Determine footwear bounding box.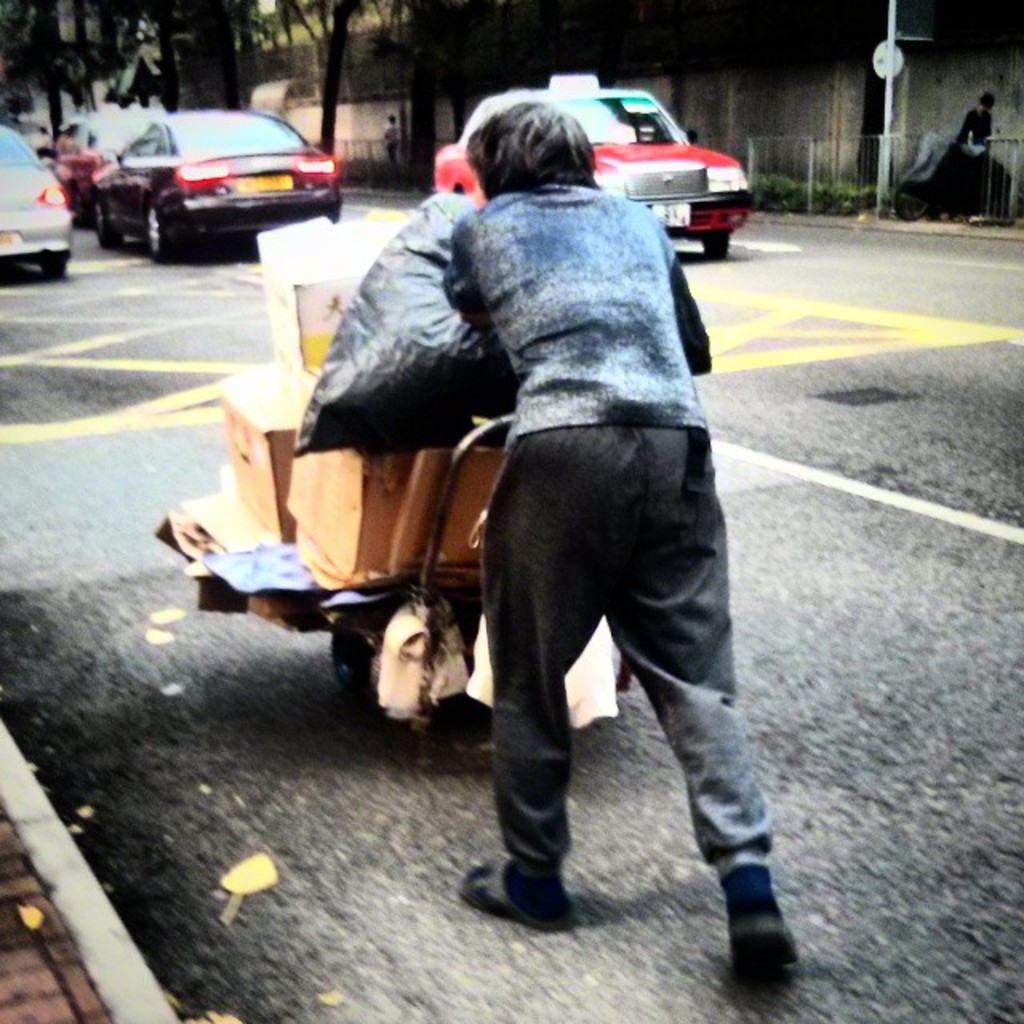
Determined: <region>722, 909, 802, 984</region>.
